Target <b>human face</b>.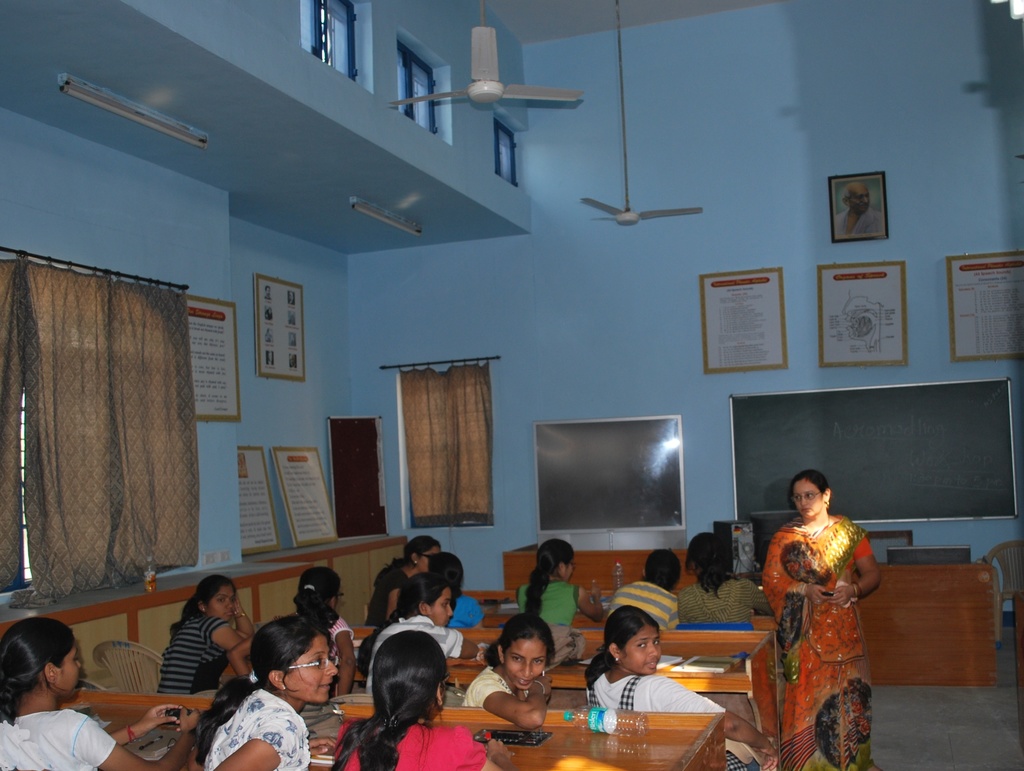
Target region: crop(794, 478, 824, 519).
